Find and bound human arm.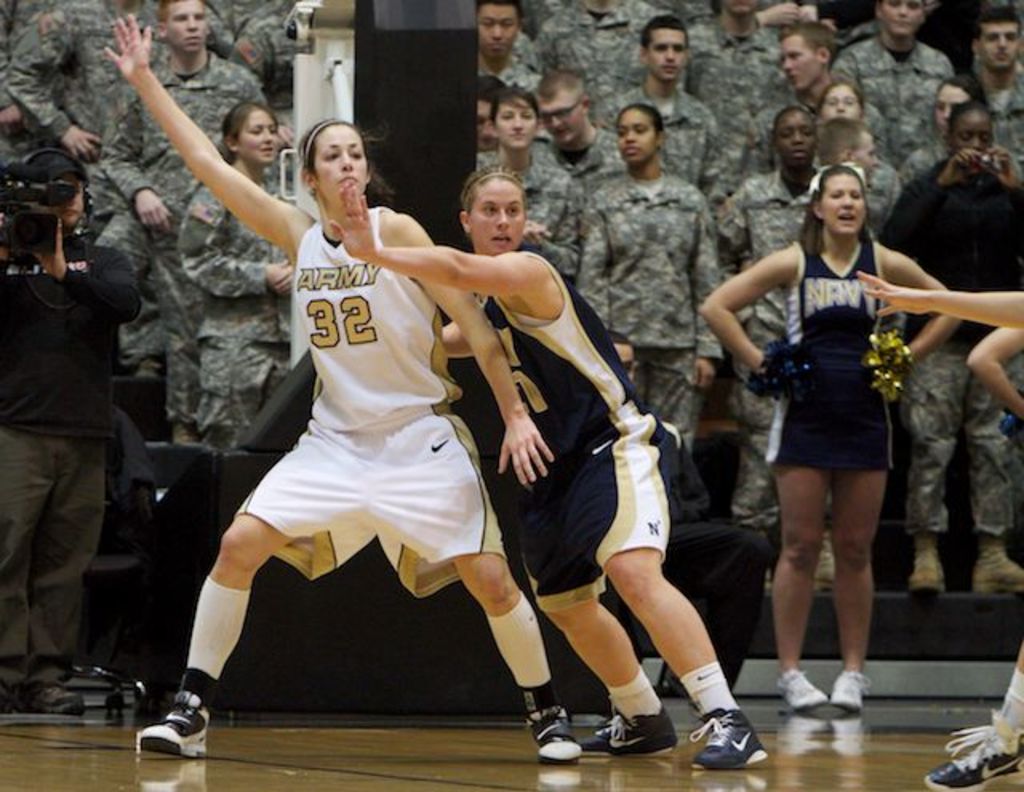
Bound: box=[566, 171, 629, 344].
